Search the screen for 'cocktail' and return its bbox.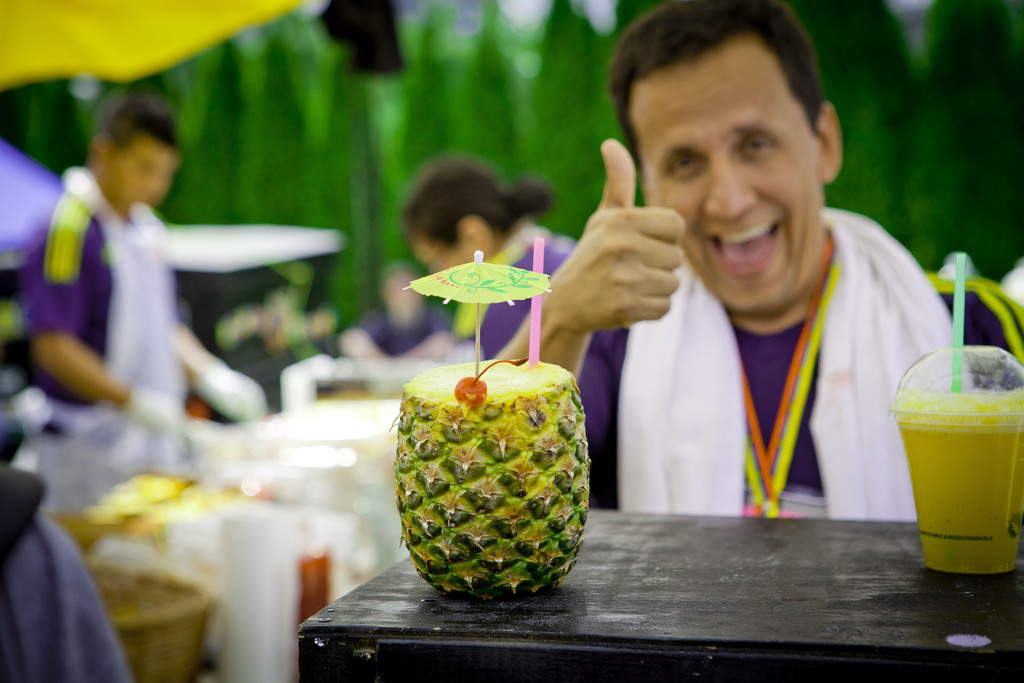
Found: (left=397, top=236, right=591, bottom=600).
